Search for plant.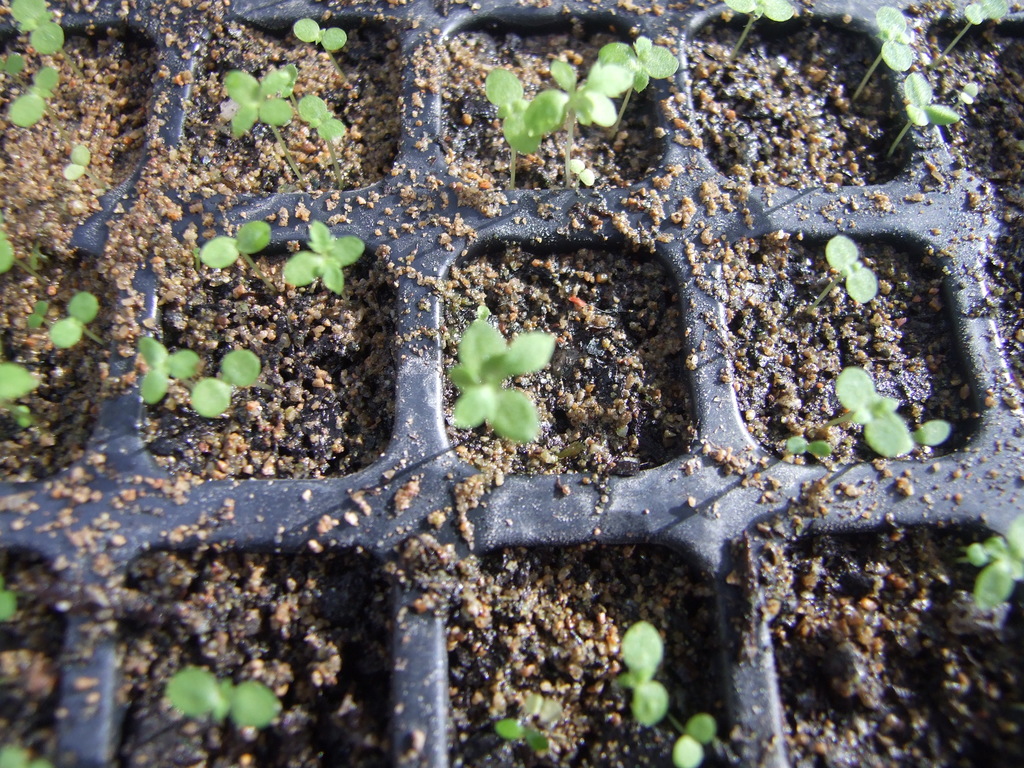
Found at x1=807, y1=364, x2=955, y2=464.
